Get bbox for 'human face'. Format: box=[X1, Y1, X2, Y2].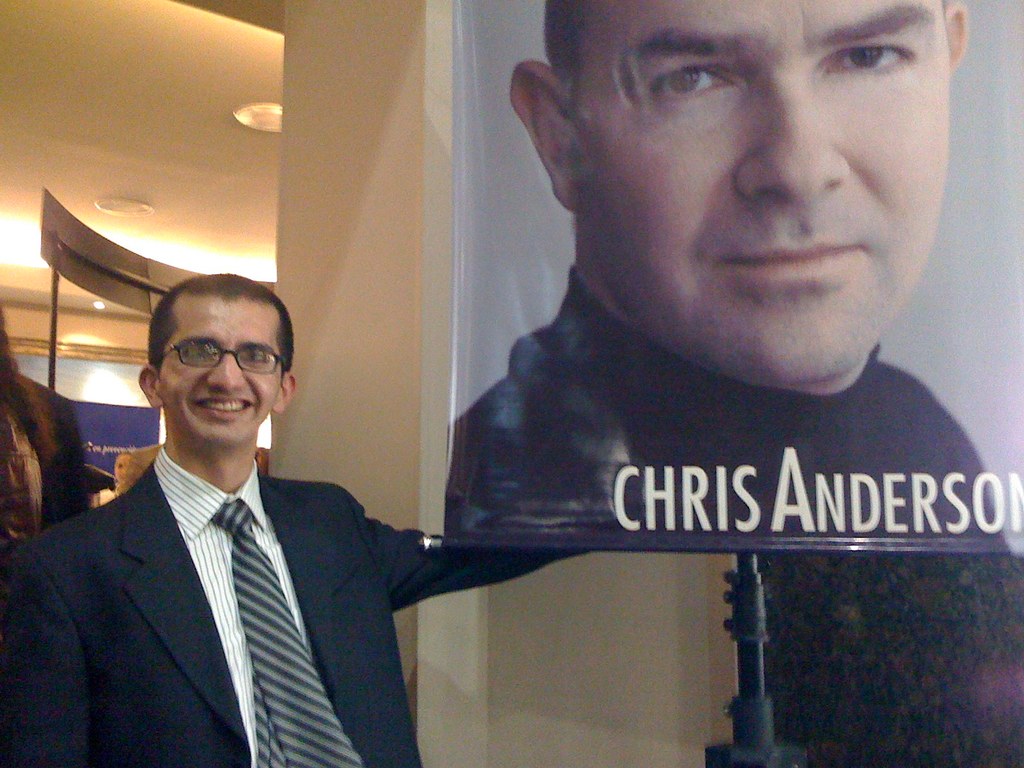
box=[158, 296, 273, 446].
